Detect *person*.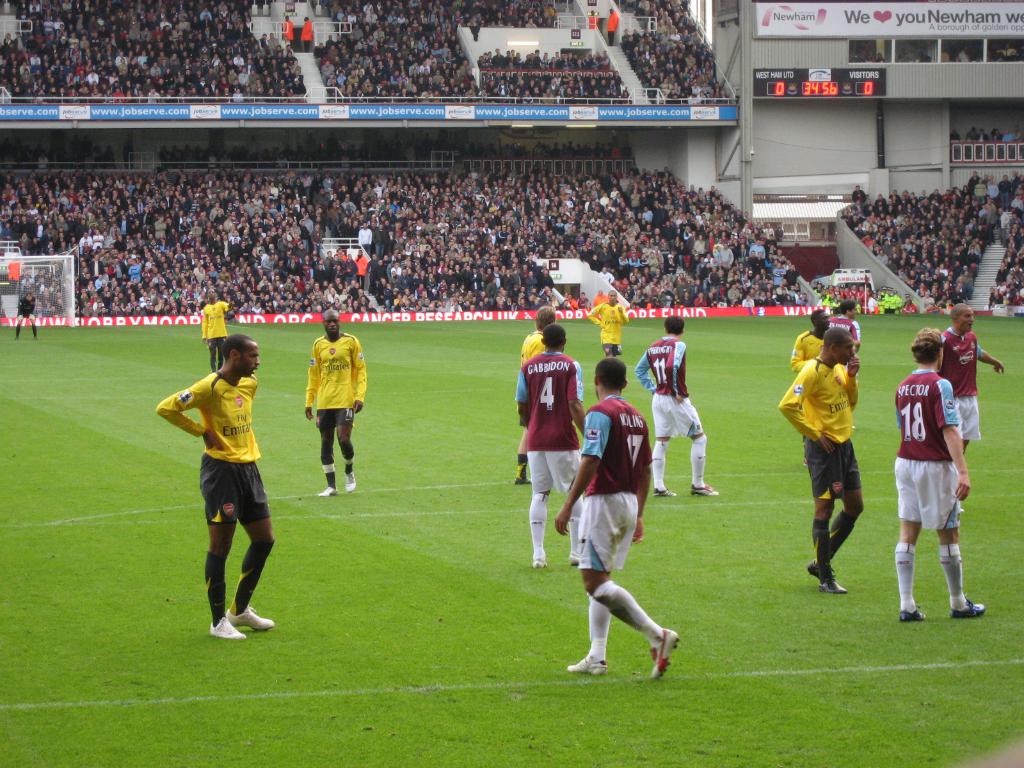
Detected at (587,289,628,358).
